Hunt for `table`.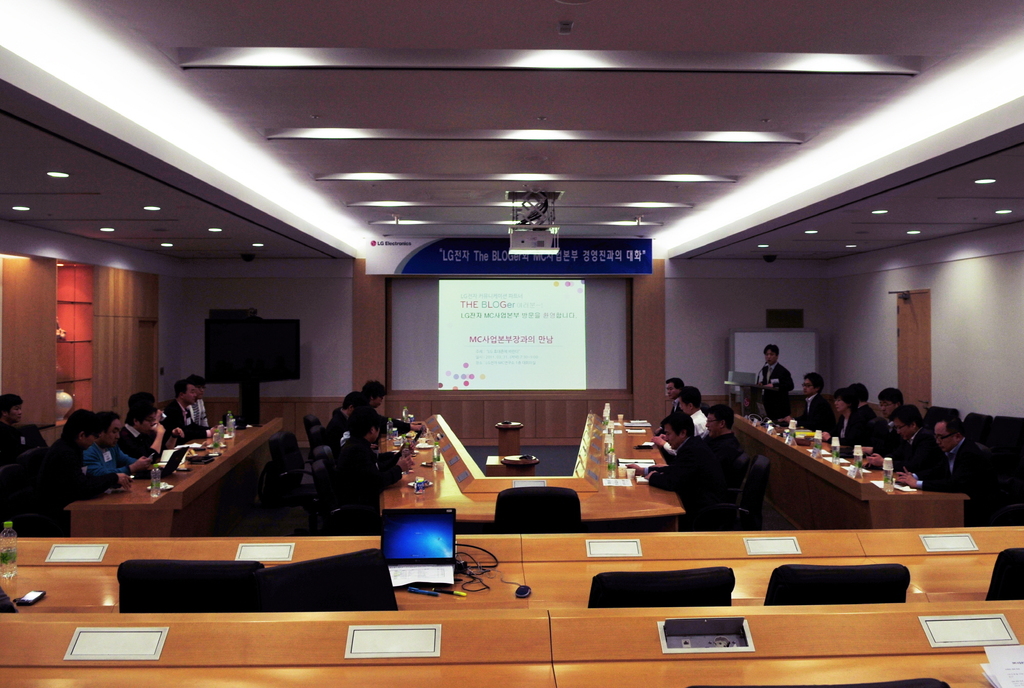
Hunted down at [494,417,527,449].
